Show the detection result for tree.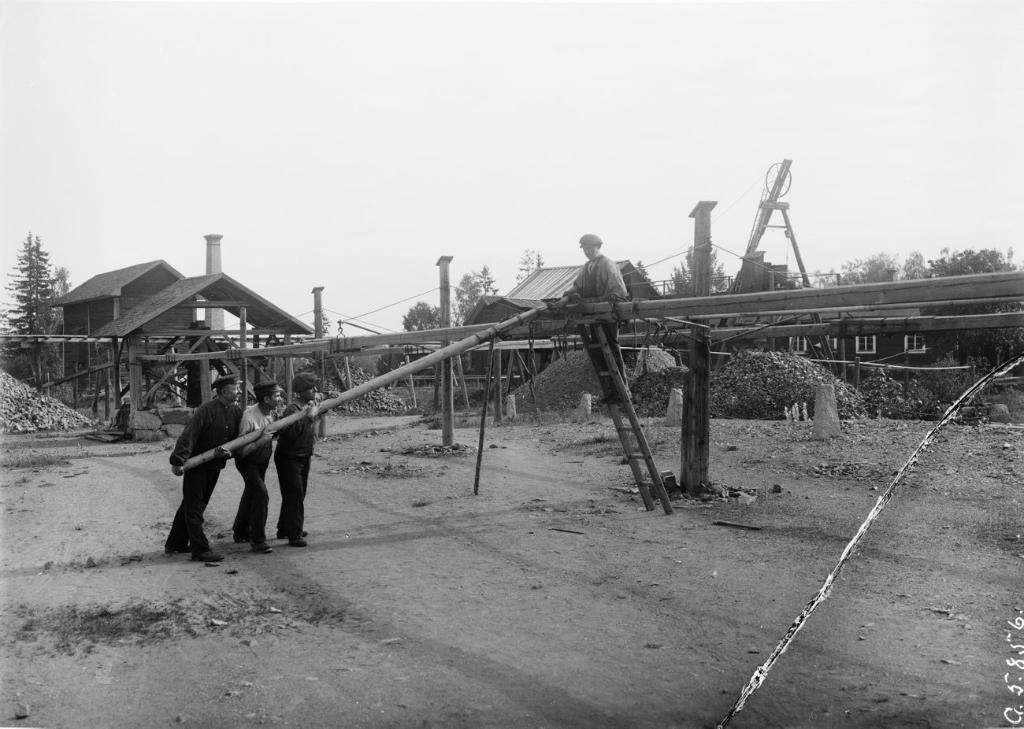
(x1=512, y1=251, x2=544, y2=281).
